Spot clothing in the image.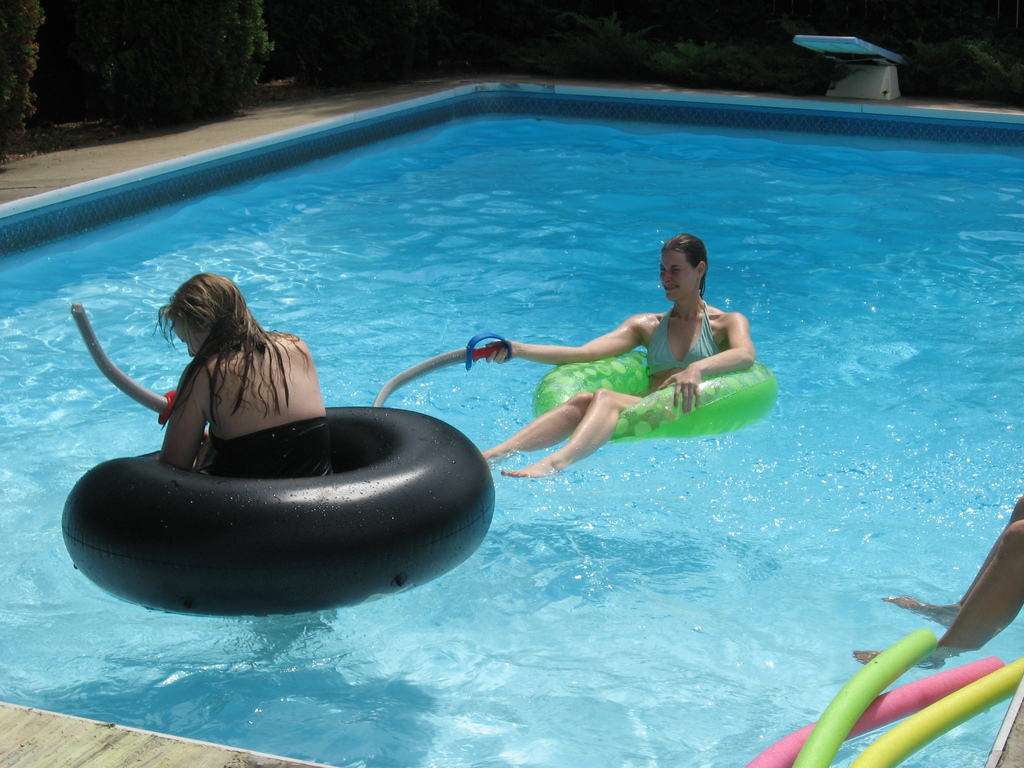
clothing found at [645,311,717,376].
